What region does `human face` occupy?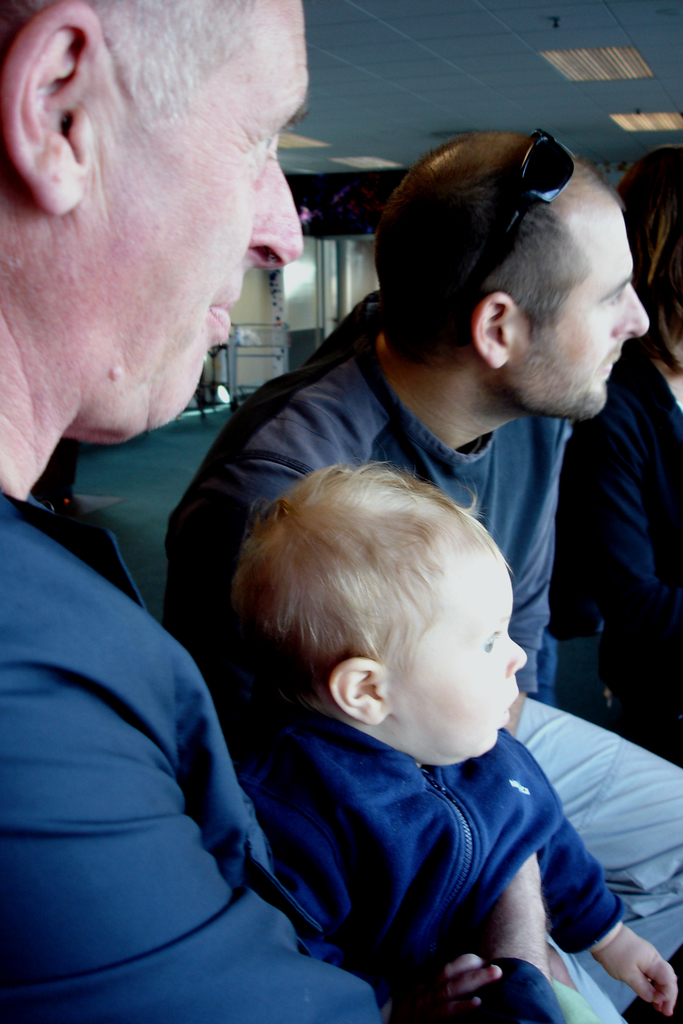
box=[500, 183, 652, 417].
